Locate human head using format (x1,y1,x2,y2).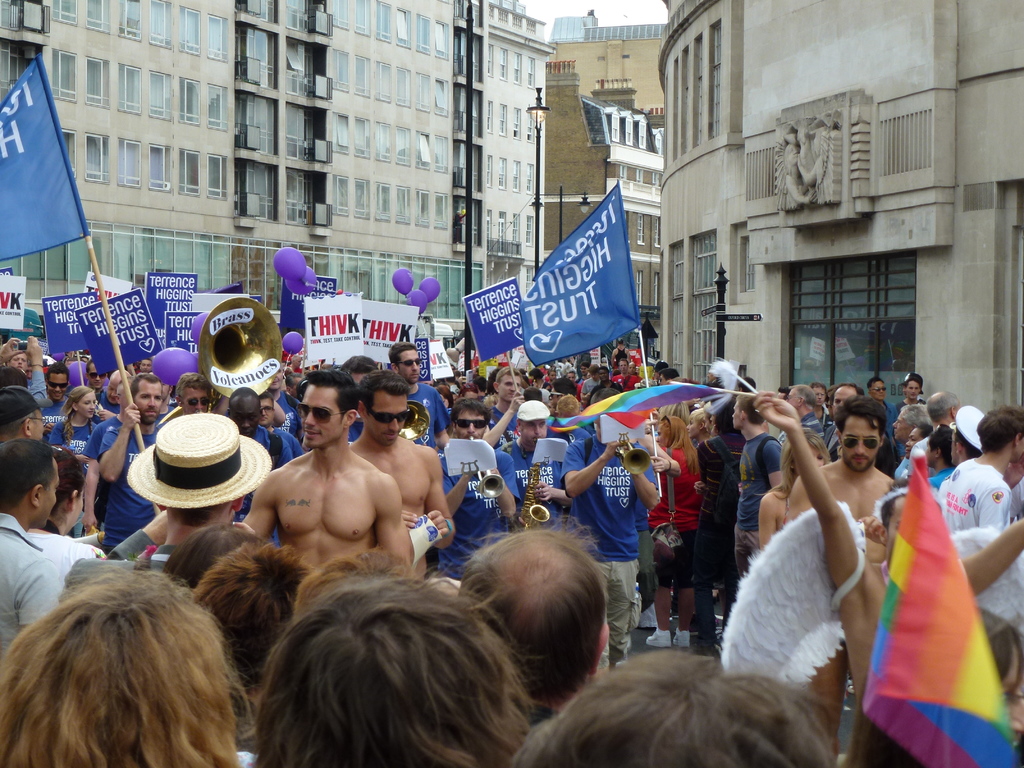
(655,368,680,384).
